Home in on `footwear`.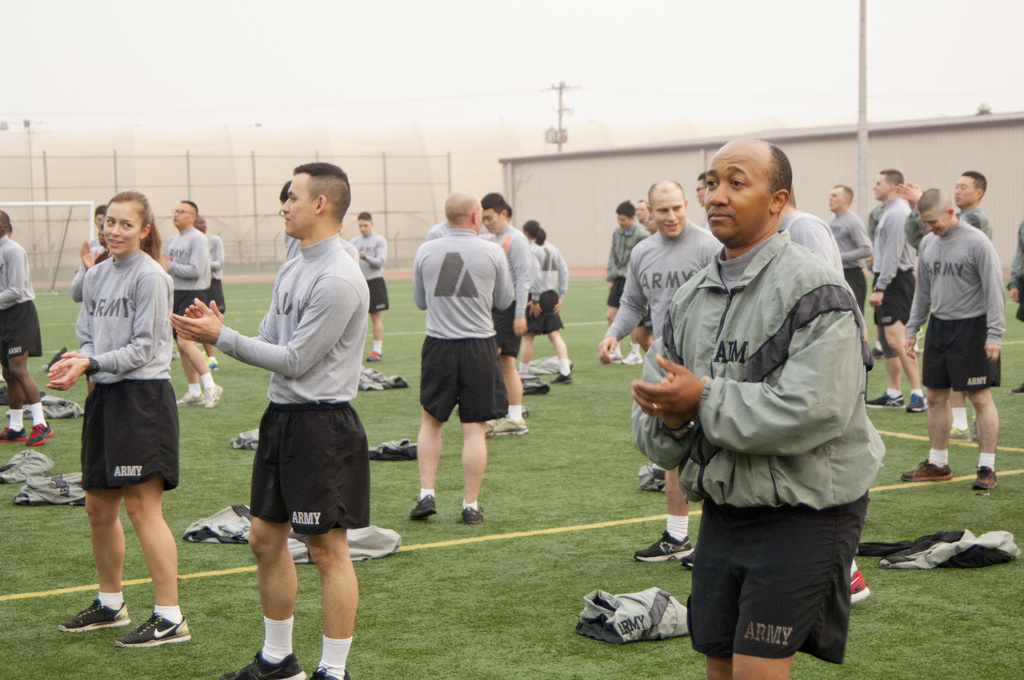
Homed in at box=[900, 455, 952, 478].
